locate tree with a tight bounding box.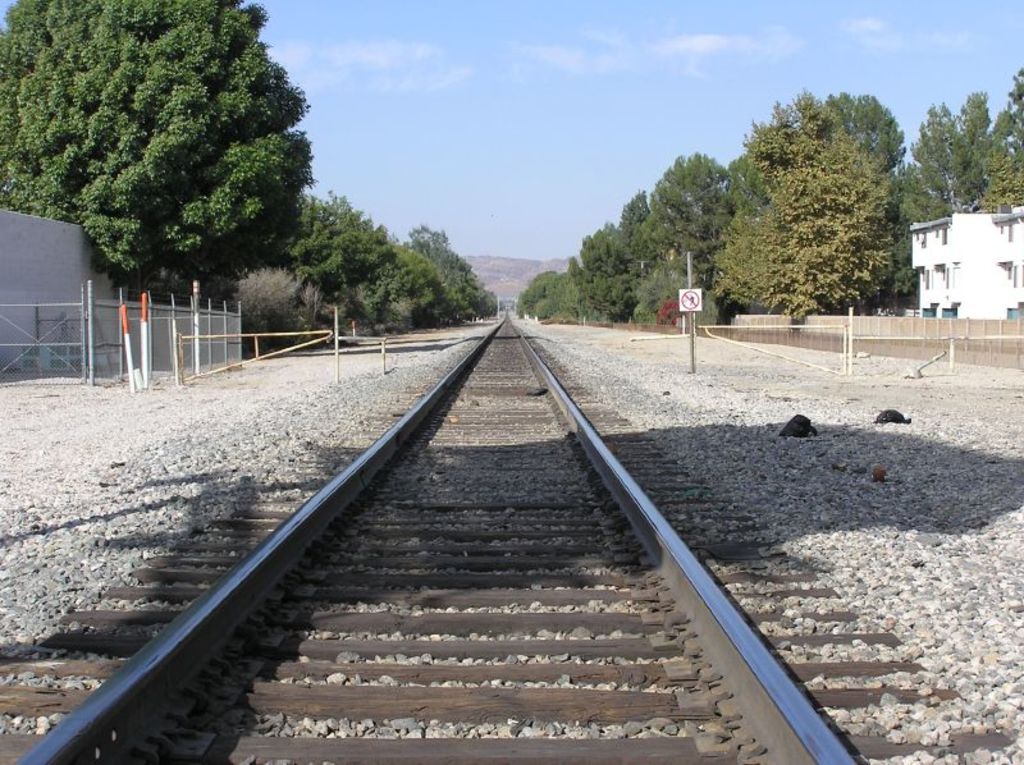
881,100,977,235.
